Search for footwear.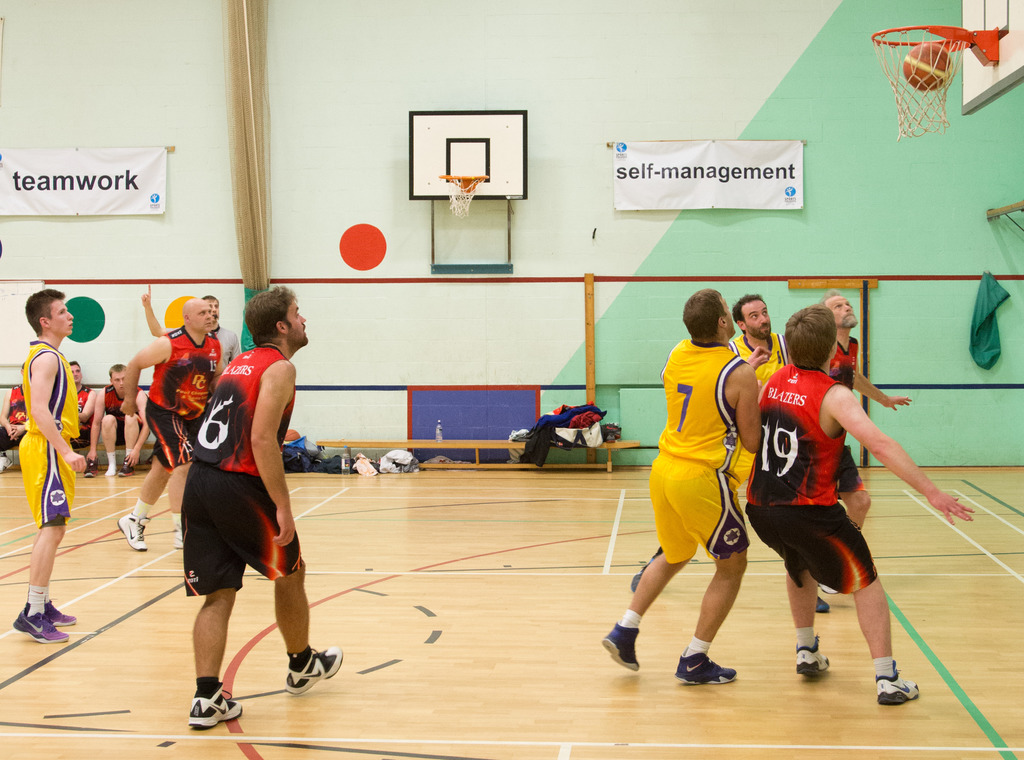
Found at detection(10, 601, 68, 645).
